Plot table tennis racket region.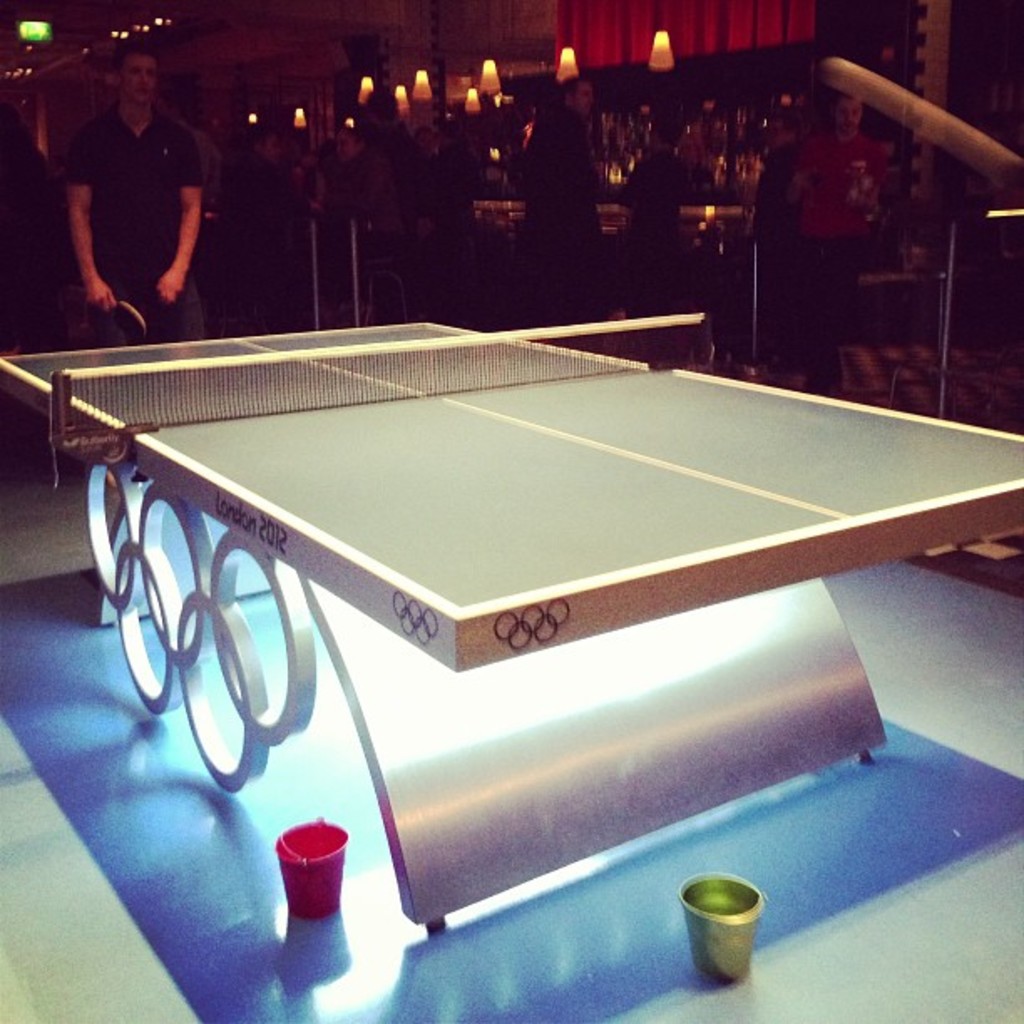
Plotted at locate(92, 305, 151, 345).
